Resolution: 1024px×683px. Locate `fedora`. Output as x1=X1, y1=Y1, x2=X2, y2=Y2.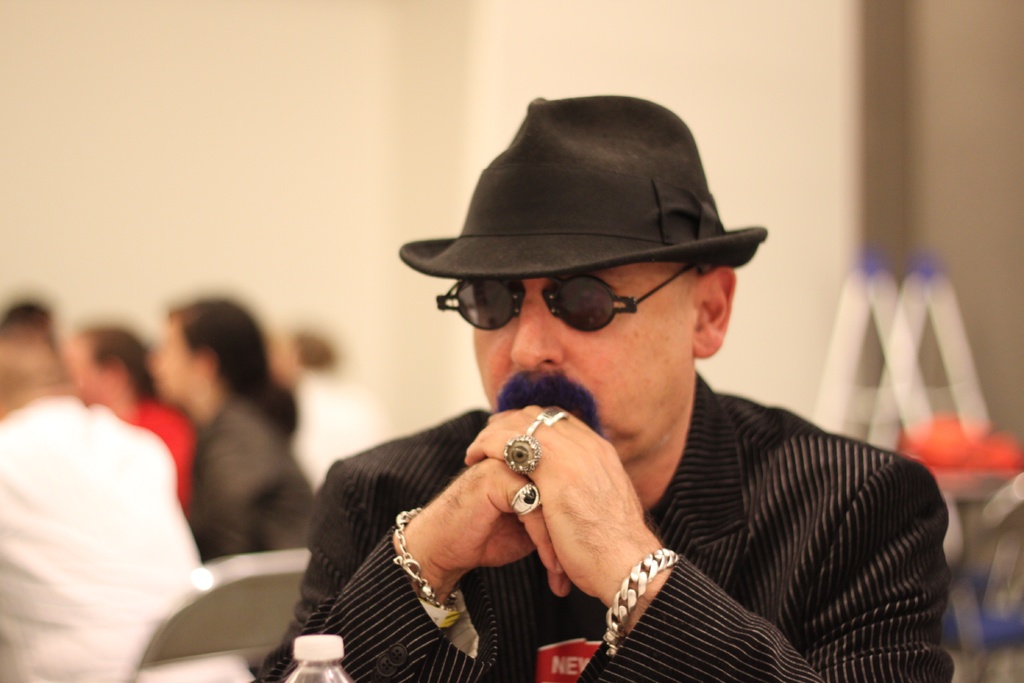
x1=387, y1=90, x2=778, y2=279.
